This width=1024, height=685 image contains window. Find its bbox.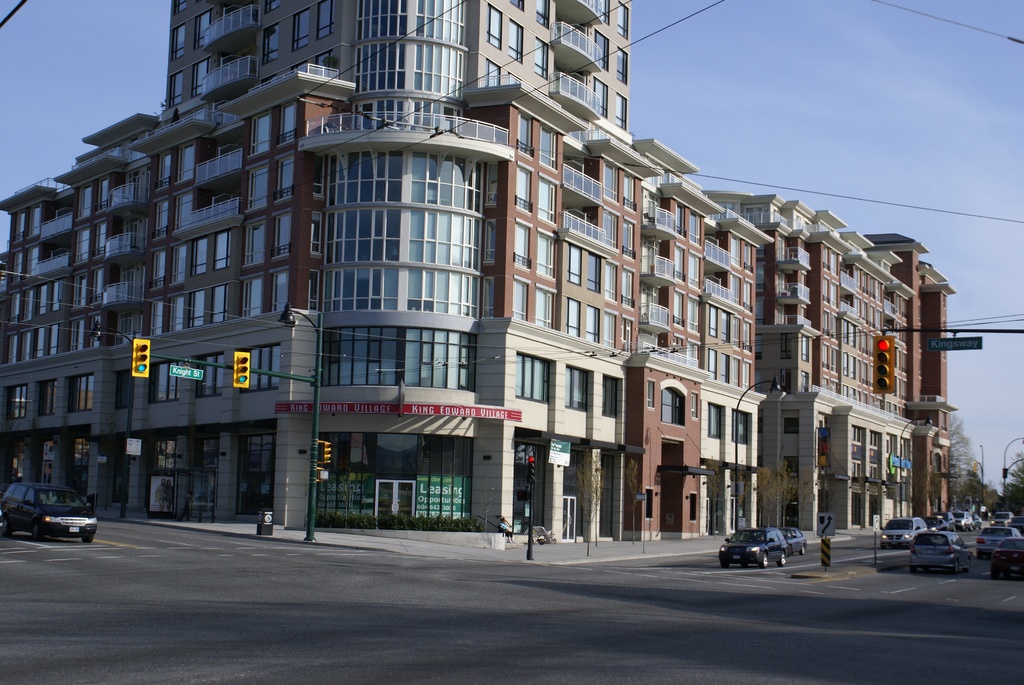
605/161/619/205.
